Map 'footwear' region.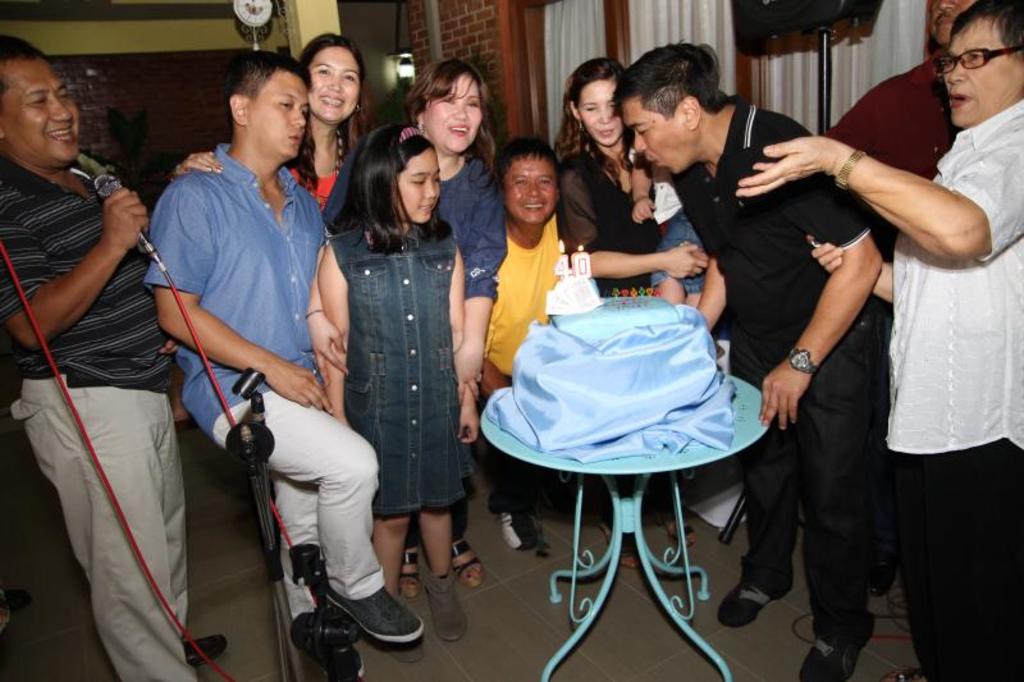
Mapped to <box>452,539,490,586</box>.
